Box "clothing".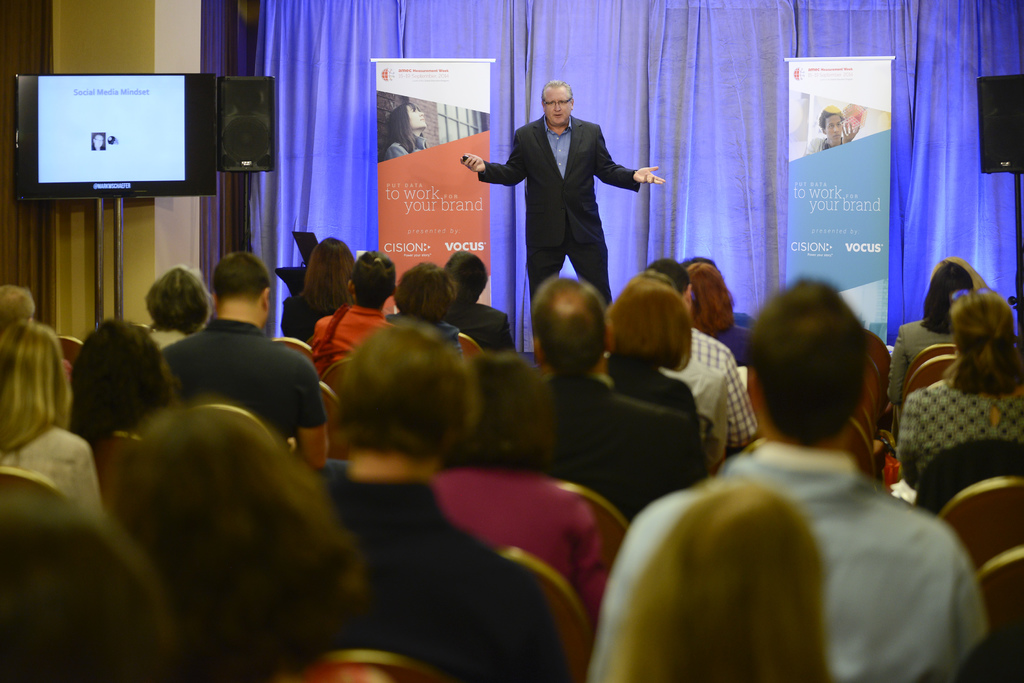
locate(474, 108, 640, 325).
